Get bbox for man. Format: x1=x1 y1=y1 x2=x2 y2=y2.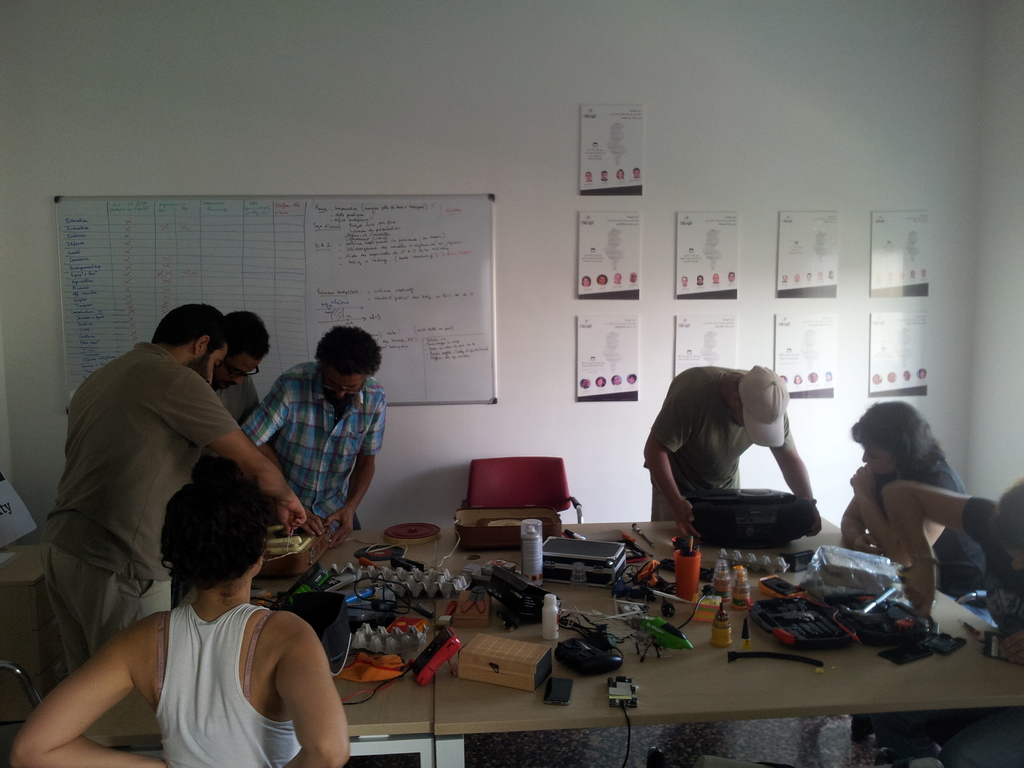
x1=190 y1=309 x2=271 y2=481.
